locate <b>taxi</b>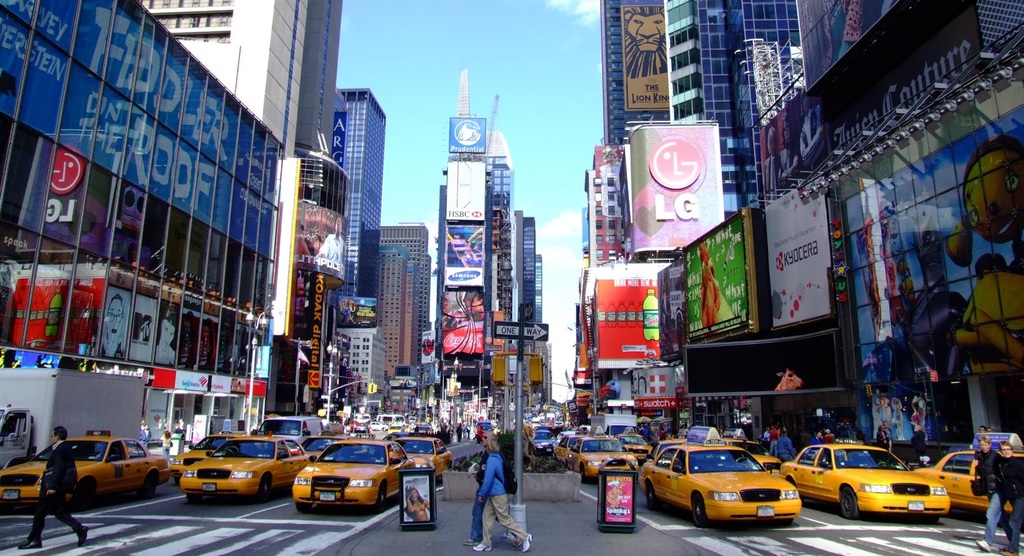
<bbox>396, 436, 453, 479</bbox>
